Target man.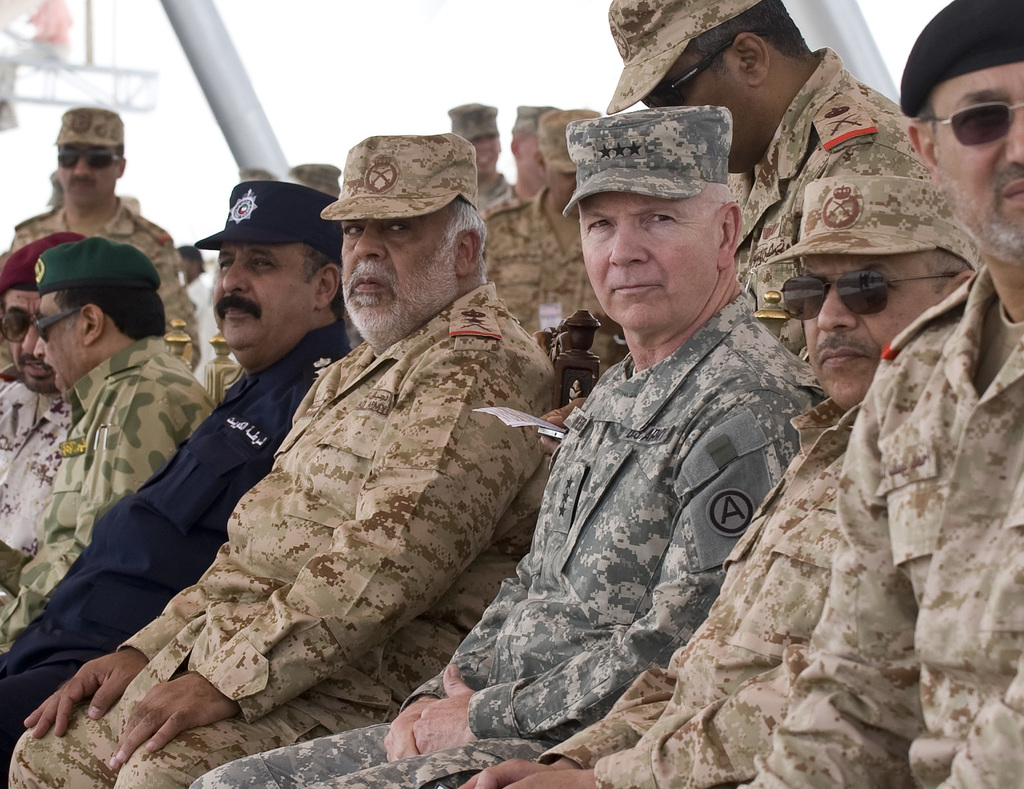
Target region: <bbox>7, 127, 564, 788</bbox>.
